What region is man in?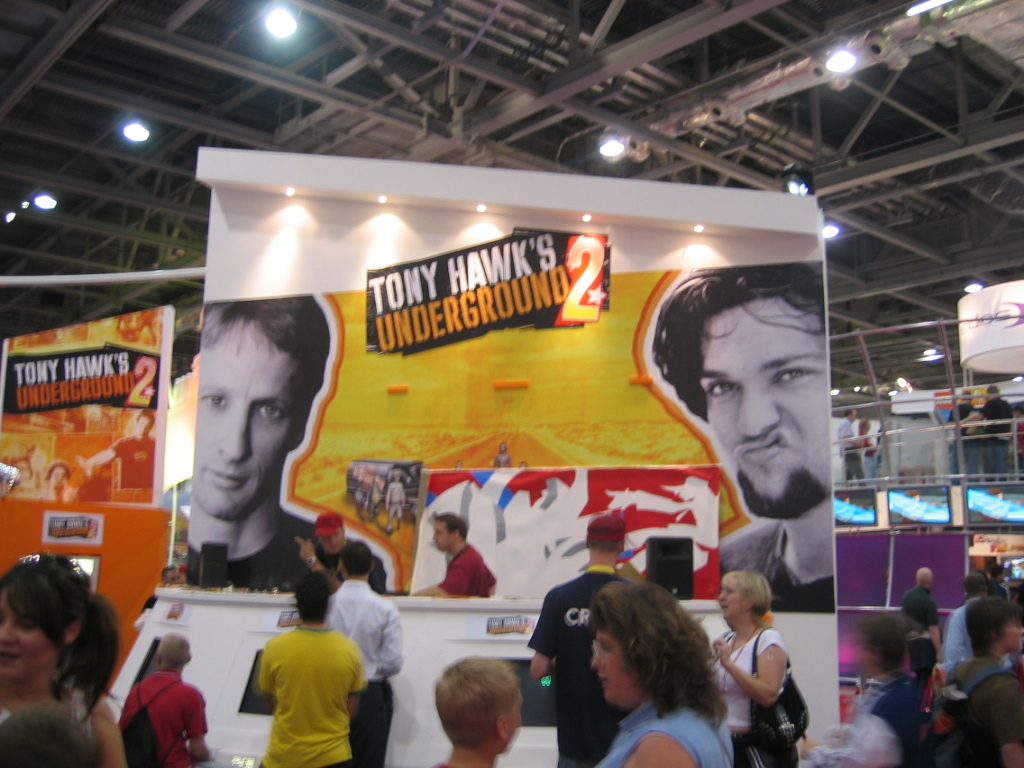
rect(900, 563, 945, 655).
